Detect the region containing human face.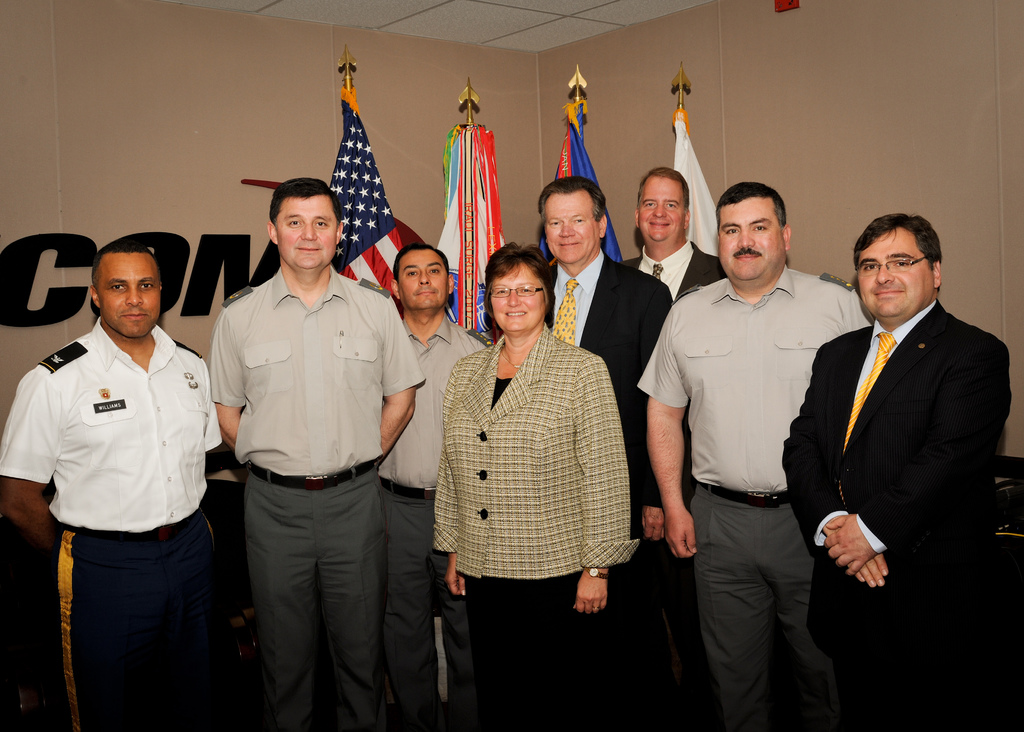
(x1=396, y1=249, x2=447, y2=312).
